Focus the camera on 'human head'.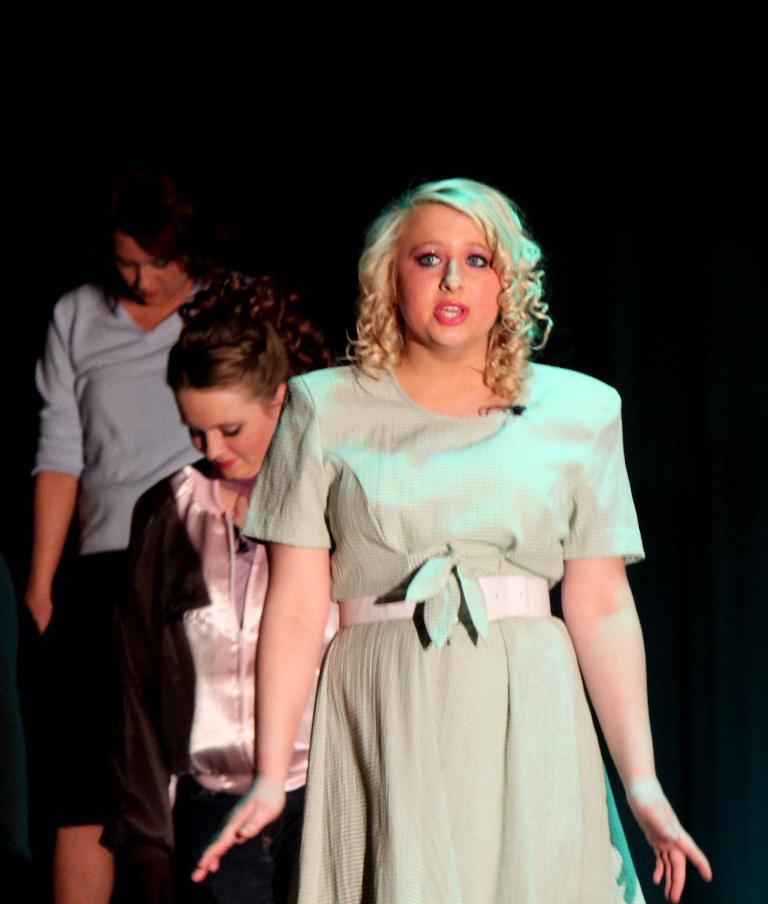
Focus region: (354, 173, 539, 359).
